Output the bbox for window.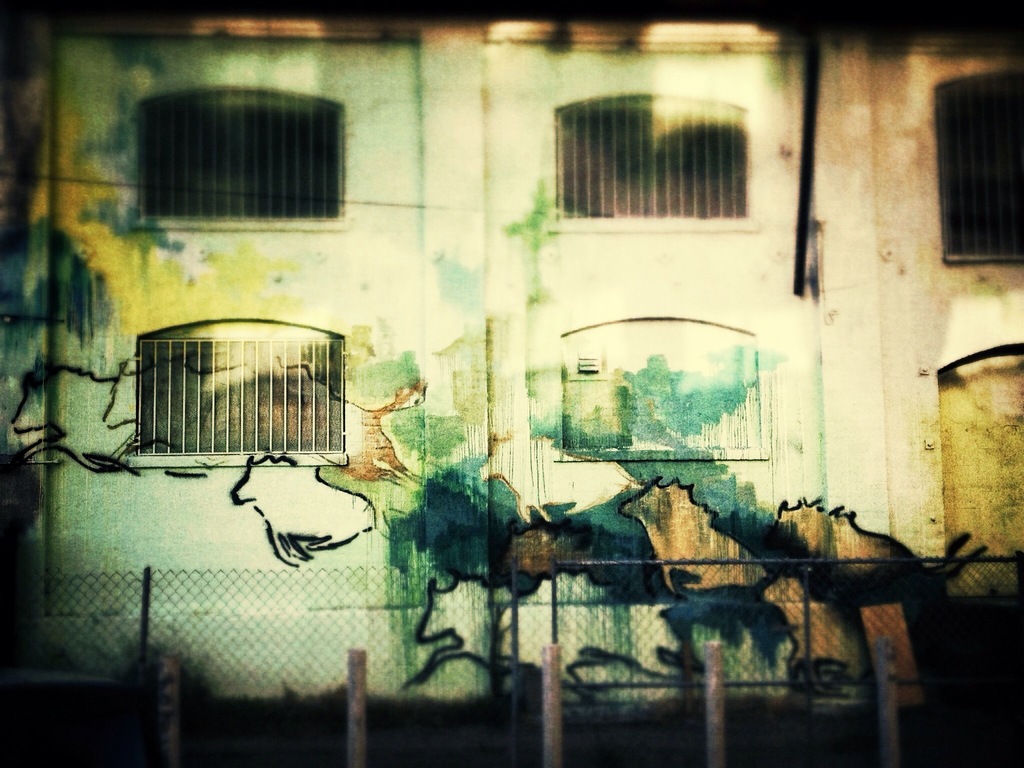
bbox=[545, 89, 768, 228].
